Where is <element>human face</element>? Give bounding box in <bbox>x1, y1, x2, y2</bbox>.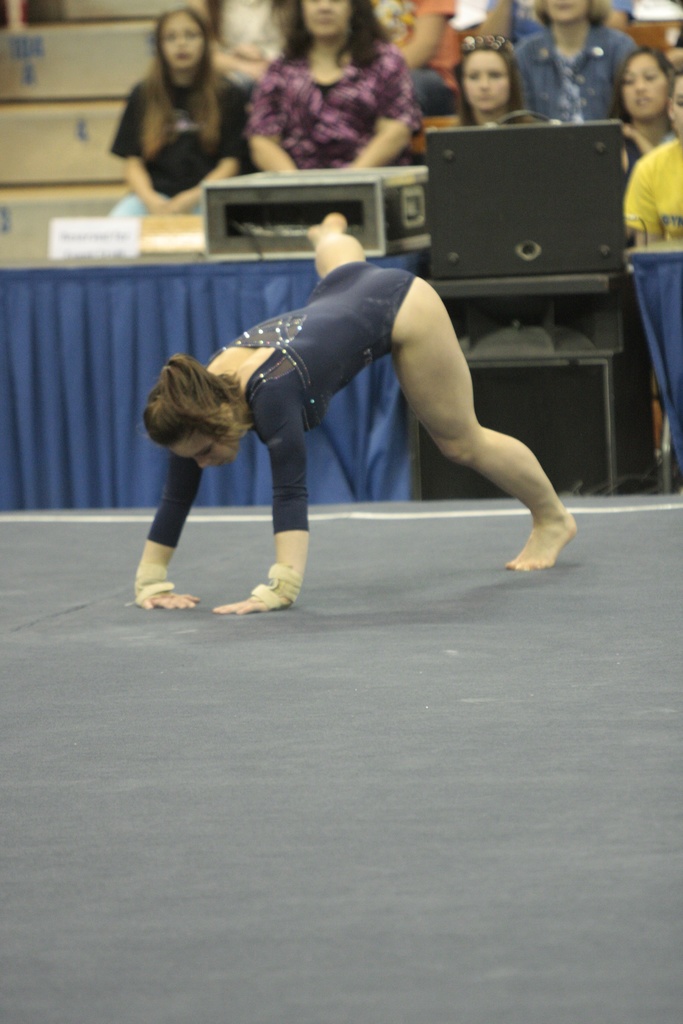
<bbox>549, 0, 588, 29</bbox>.
